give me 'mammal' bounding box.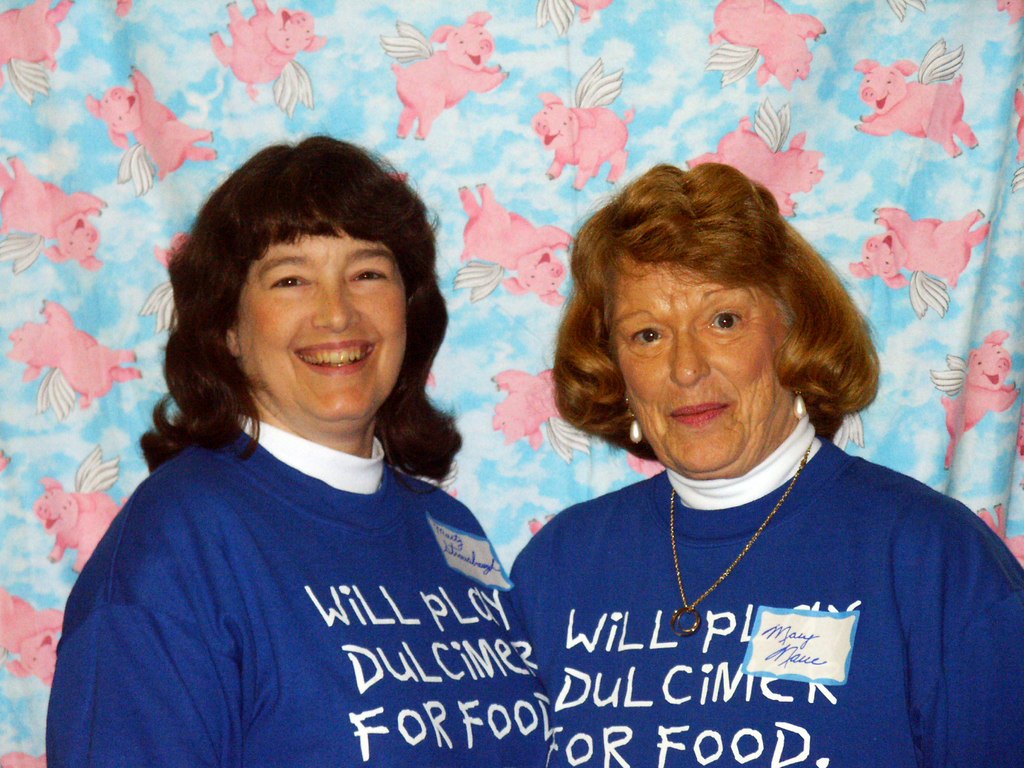
[x1=3, y1=297, x2=146, y2=407].
